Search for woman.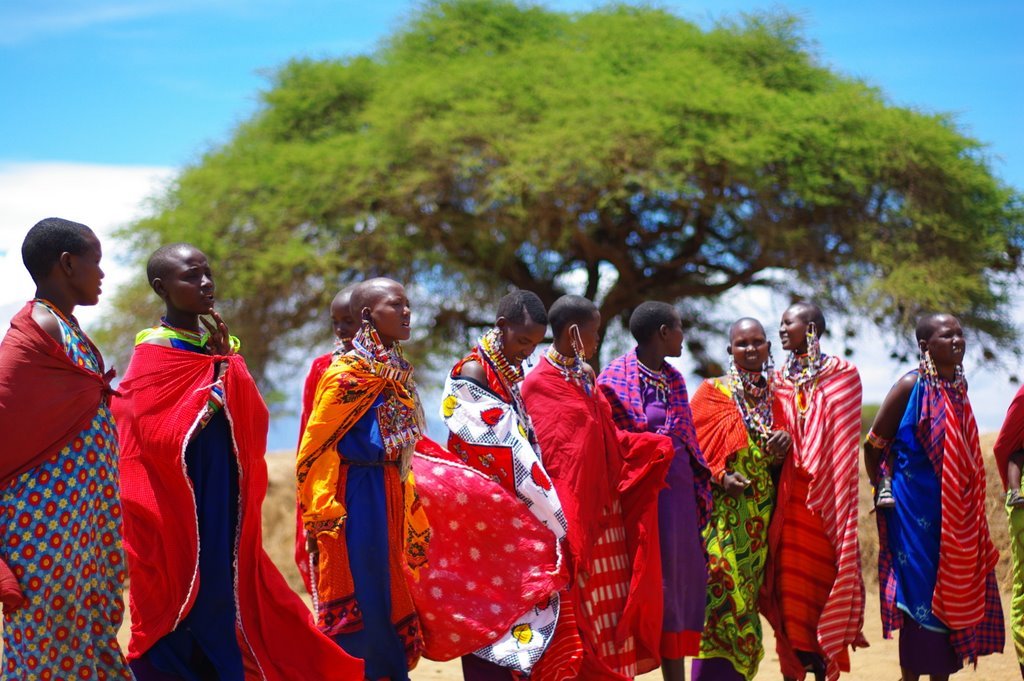
Found at box=[289, 276, 446, 680].
